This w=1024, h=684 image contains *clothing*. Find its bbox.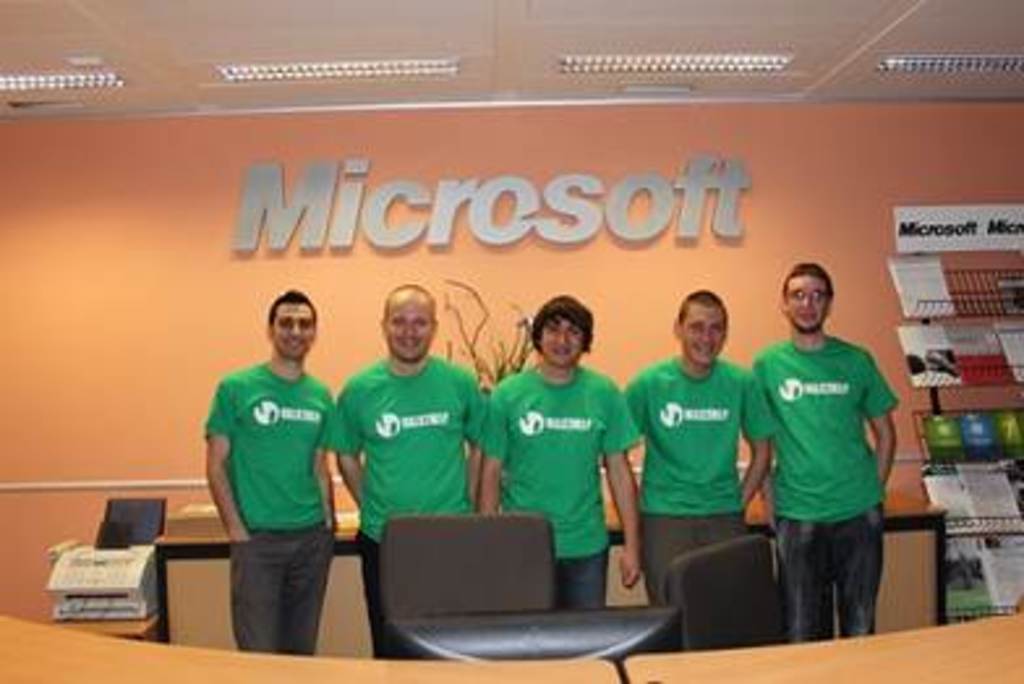
327, 350, 488, 658.
